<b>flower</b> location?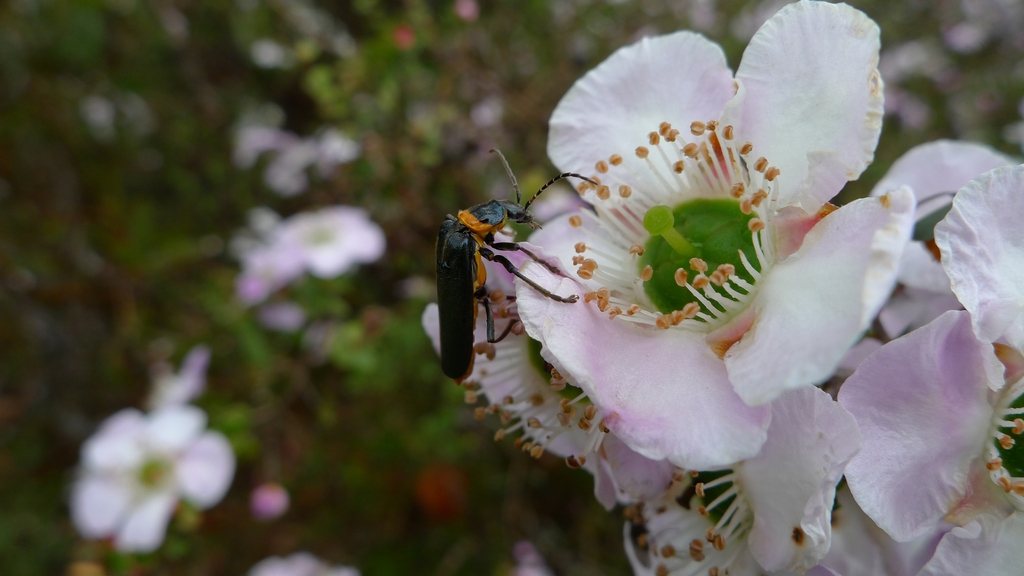
l=250, t=554, r=348, b=575
